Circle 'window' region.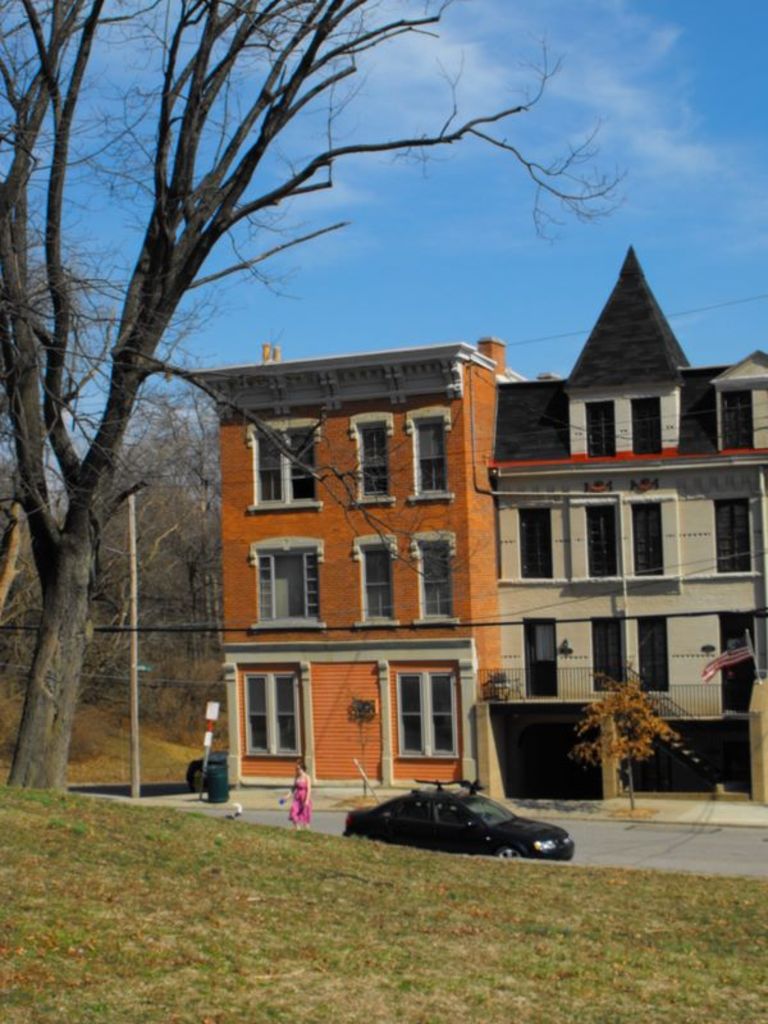
Region: <region>723, 621, 760, 709</region>.
